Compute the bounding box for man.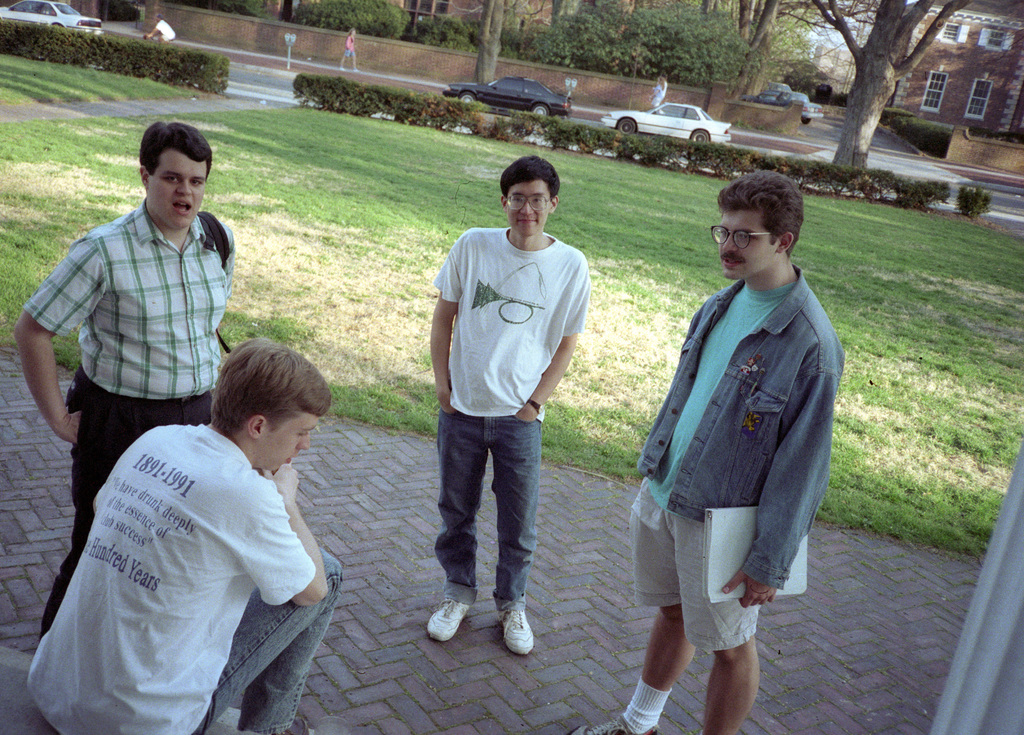
<bbox>423, 153, 589, 654</bbox>.
